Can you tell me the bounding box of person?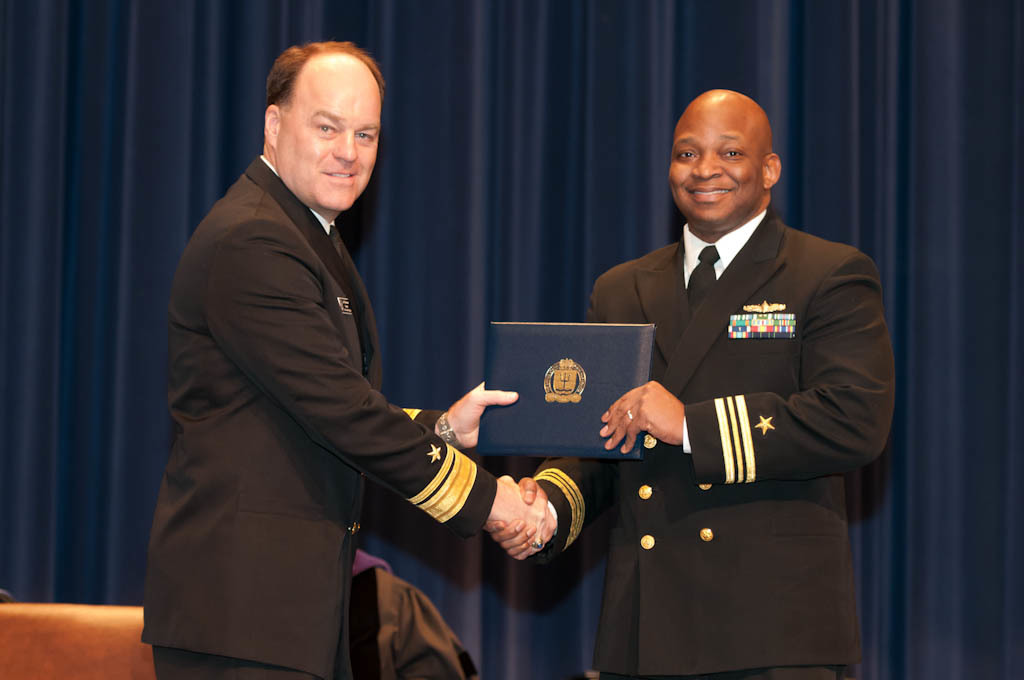
box=[485, 82, 894, 679].
